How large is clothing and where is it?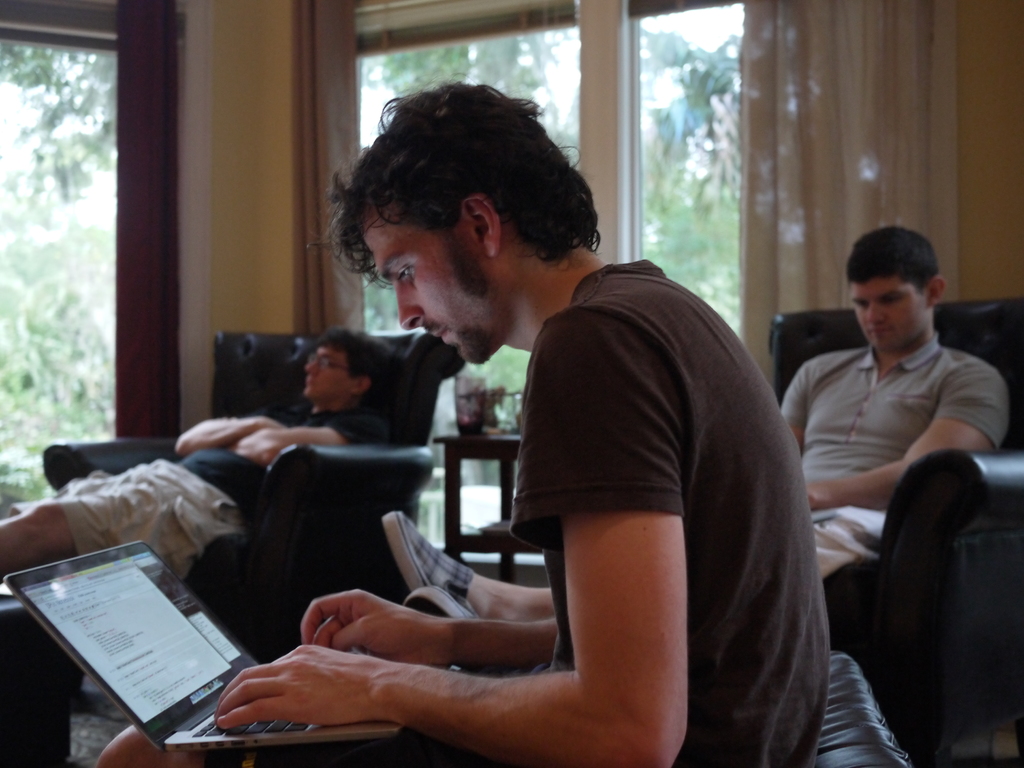
Bounding box: left=787, top=339, right=1005, bottom=502.
